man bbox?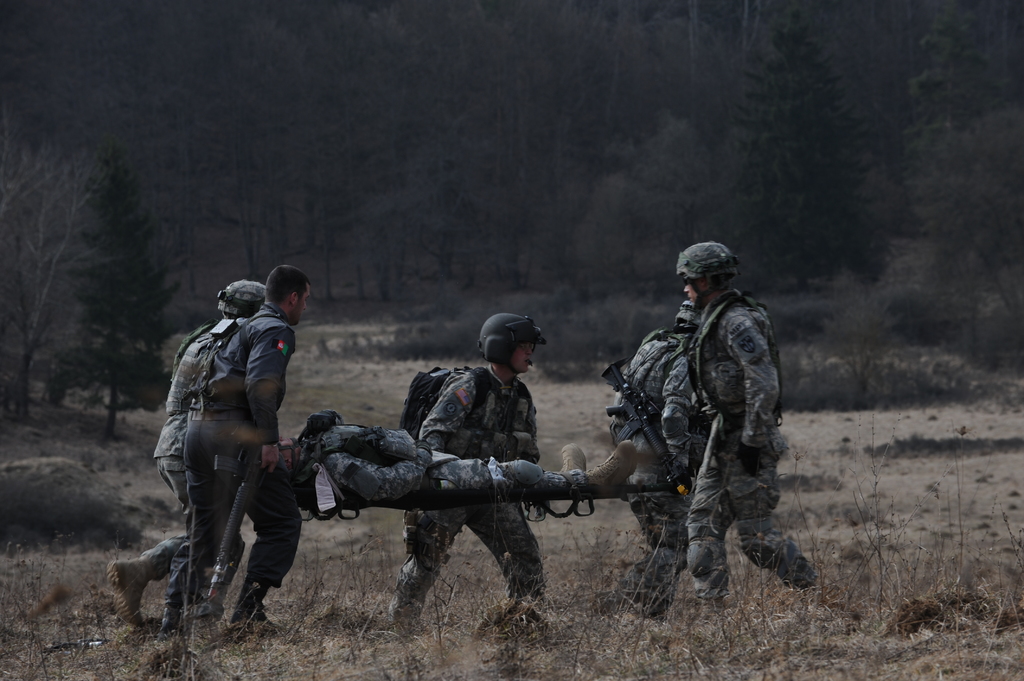
(x1=259, y1=421, x2=638, y2=491)
